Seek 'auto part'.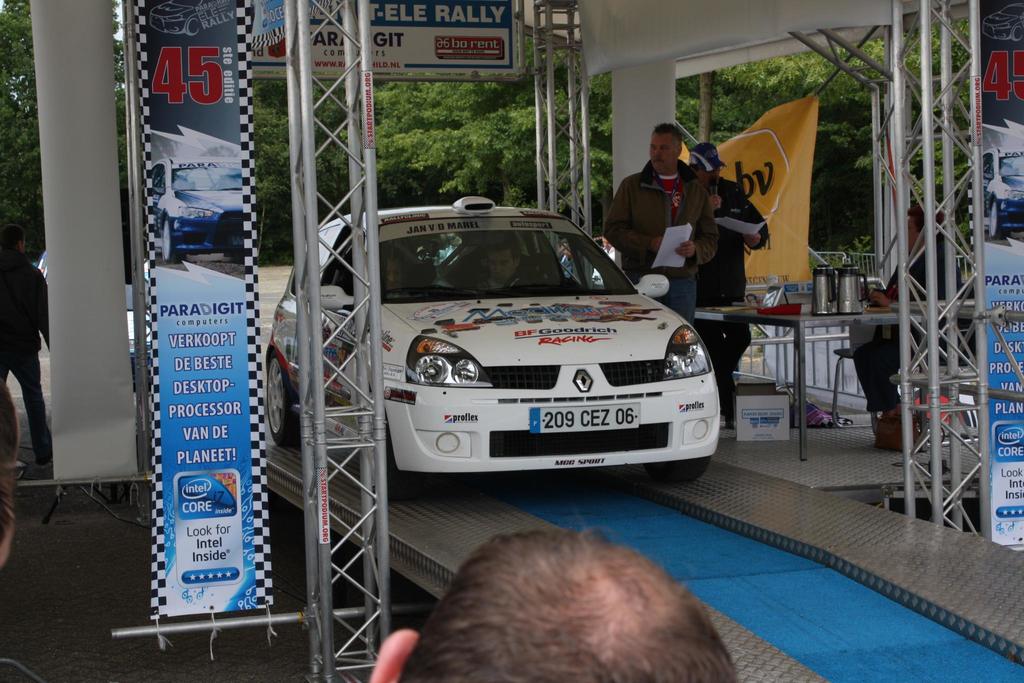
x1=265 y1=192 x2=726 y2=485.
